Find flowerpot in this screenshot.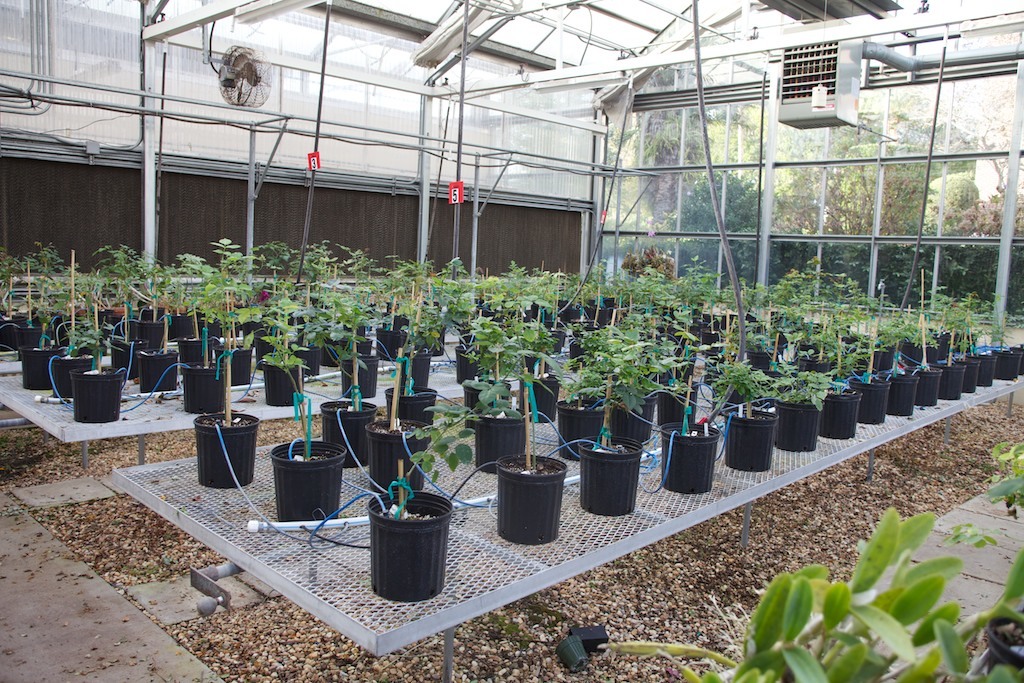
The bounding box for flowerpot is Rect(722, 402, 777, 473).
